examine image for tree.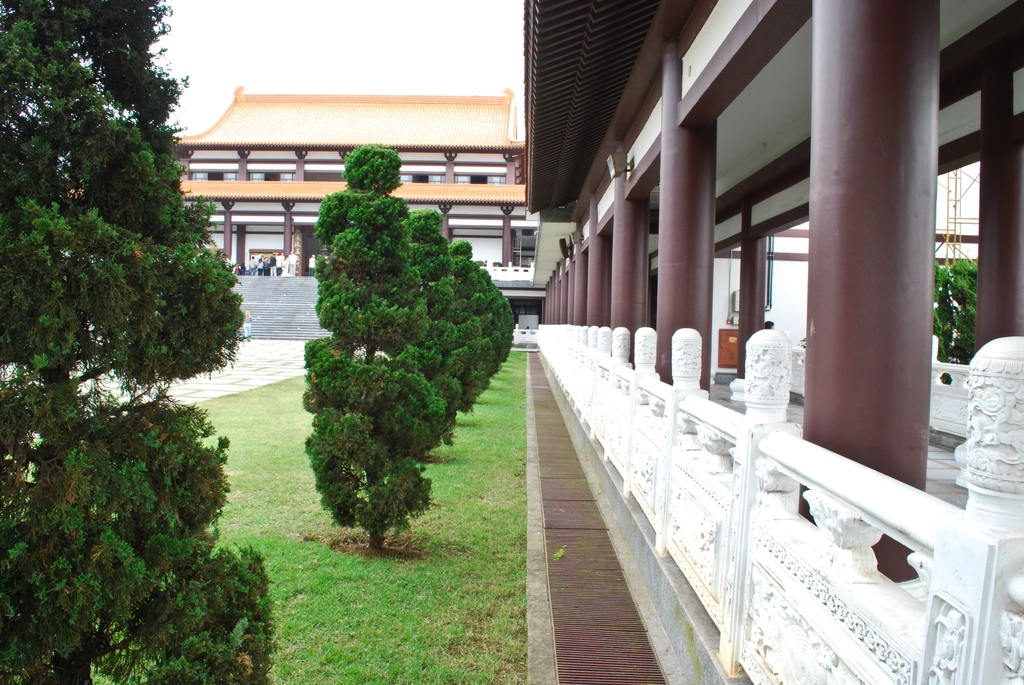
Examination result: x1=0, y1=0, x2=280, y2=684.
